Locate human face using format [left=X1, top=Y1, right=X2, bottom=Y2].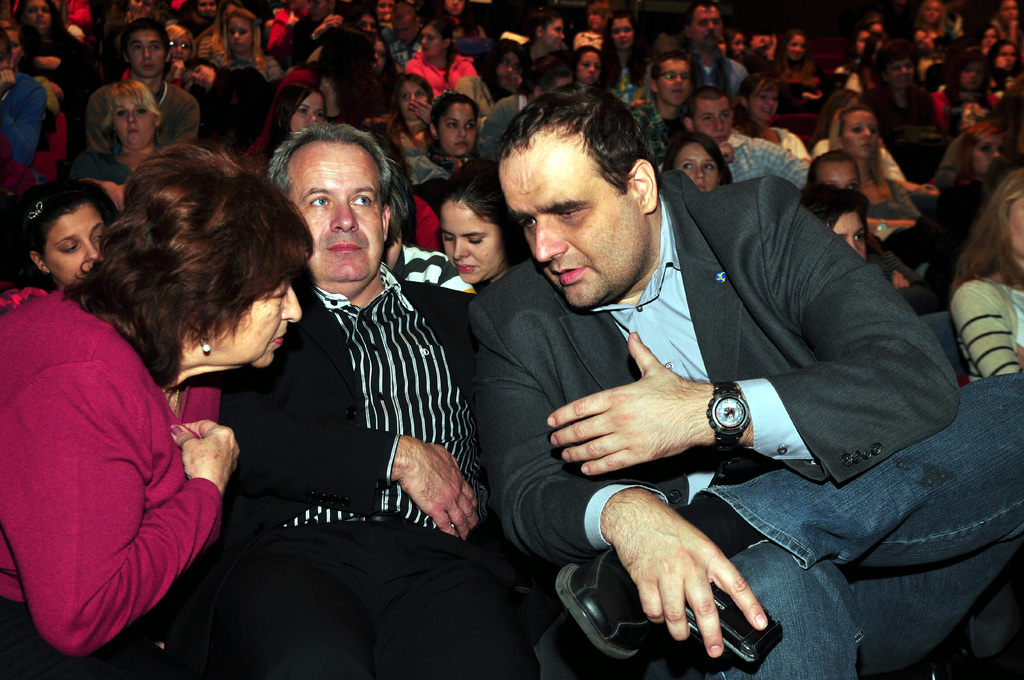
[left=120, top=98, right=154, bottom=140].
